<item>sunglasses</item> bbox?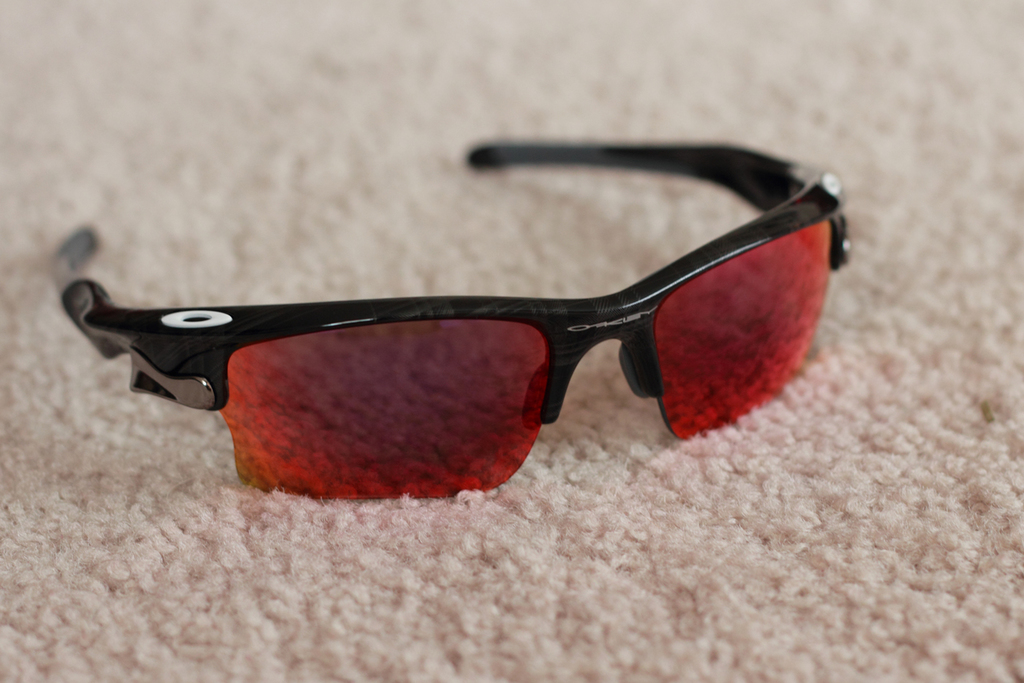
bbox=[48, 135, 851, 503]
